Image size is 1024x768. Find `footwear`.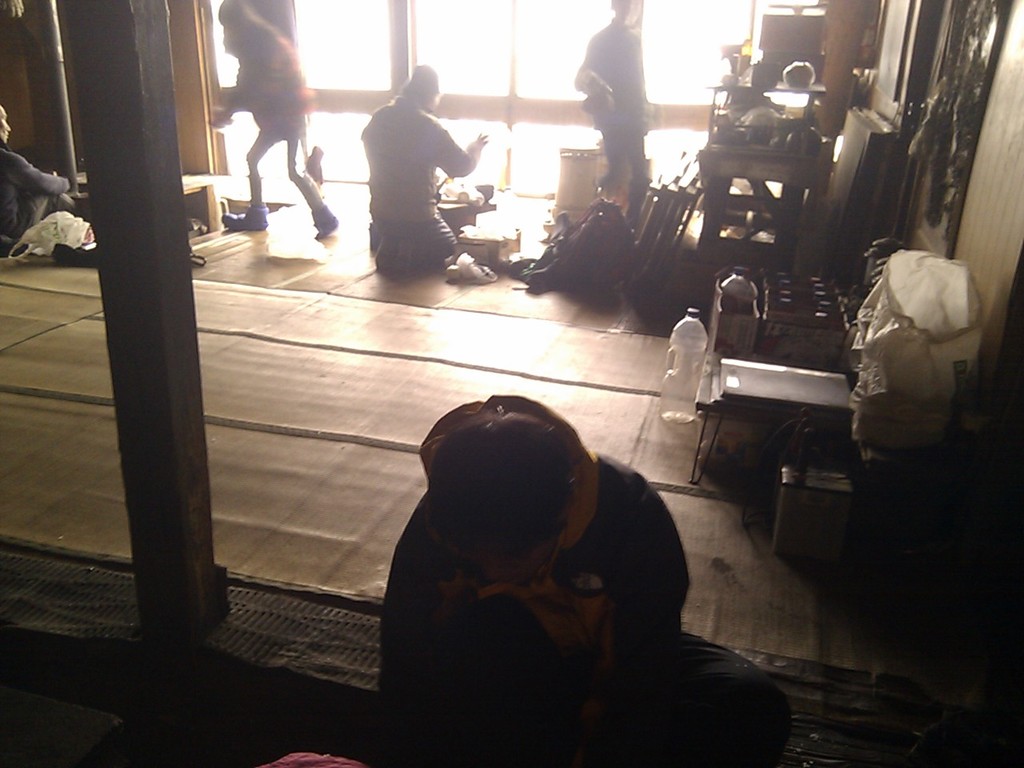
222,202,269,229.
